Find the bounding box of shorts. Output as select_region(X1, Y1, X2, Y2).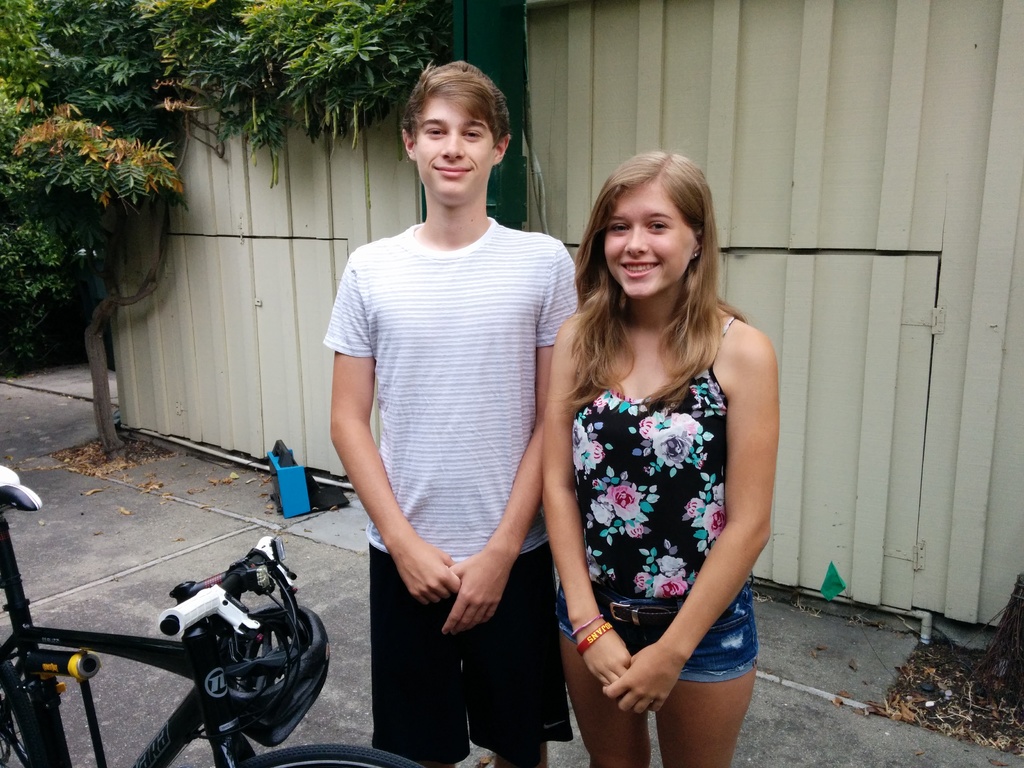
select_region(554, 589, 760, 682).
